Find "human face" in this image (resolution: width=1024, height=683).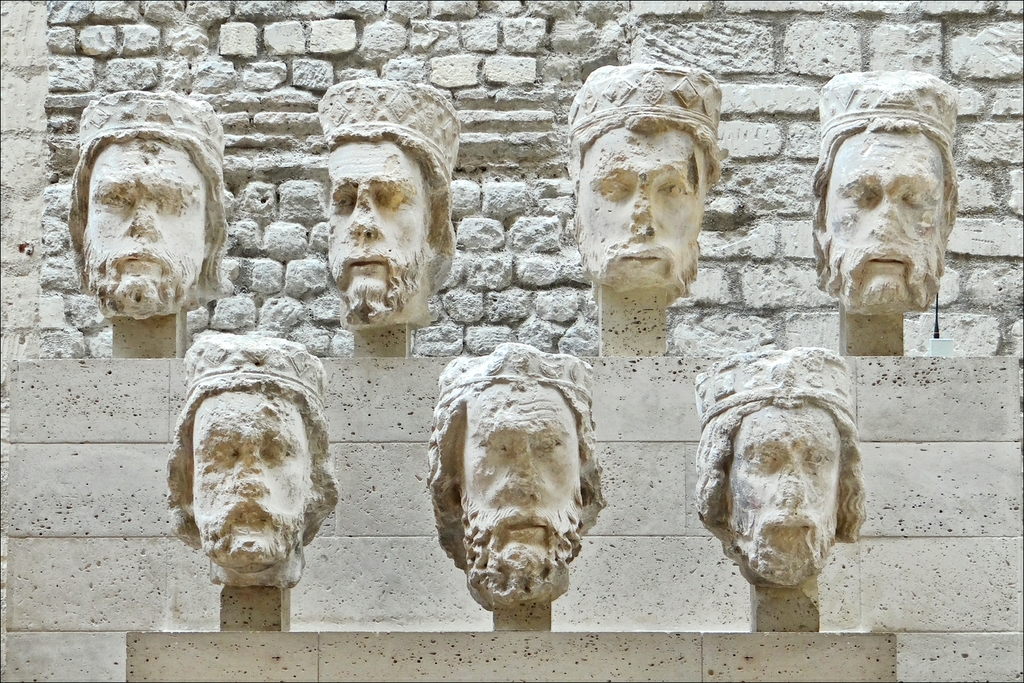
locate(460, 382, 599, 588).
